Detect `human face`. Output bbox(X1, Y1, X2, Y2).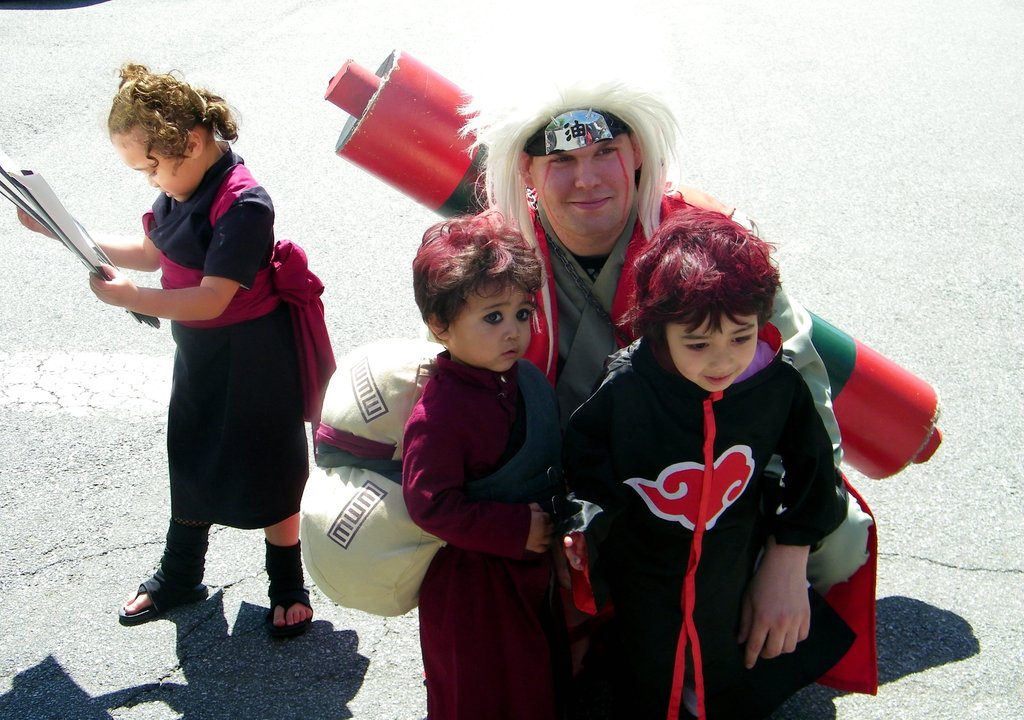
bbox(529, 129, 640, 243).
